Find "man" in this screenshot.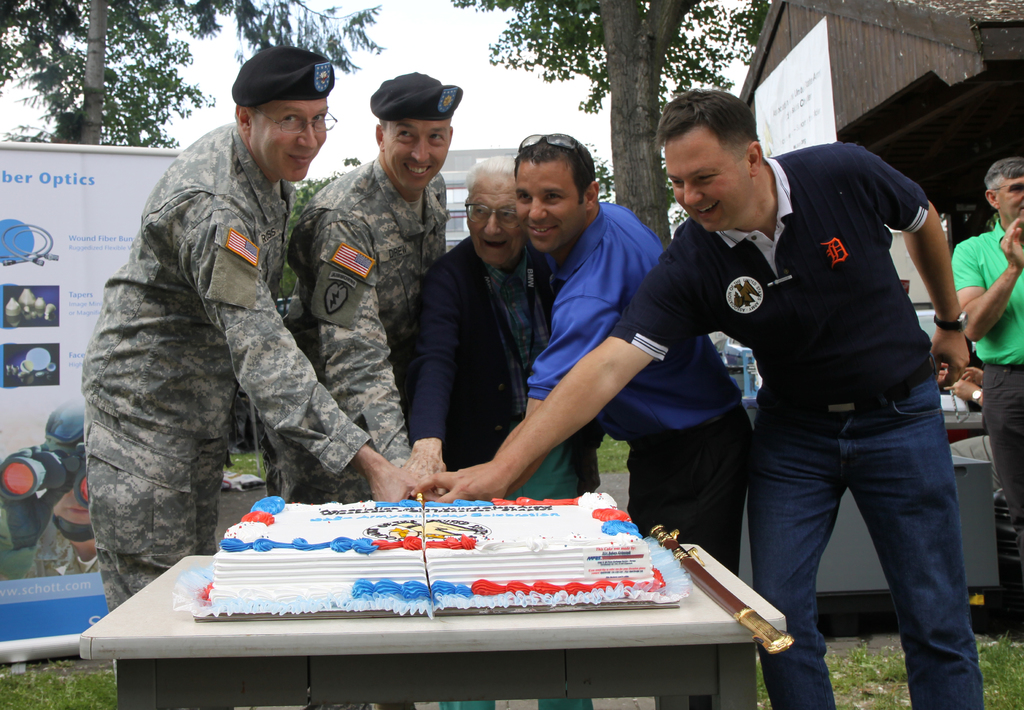
The bounding box for "man" is left=0, top=400, right=101, bottom=580.
